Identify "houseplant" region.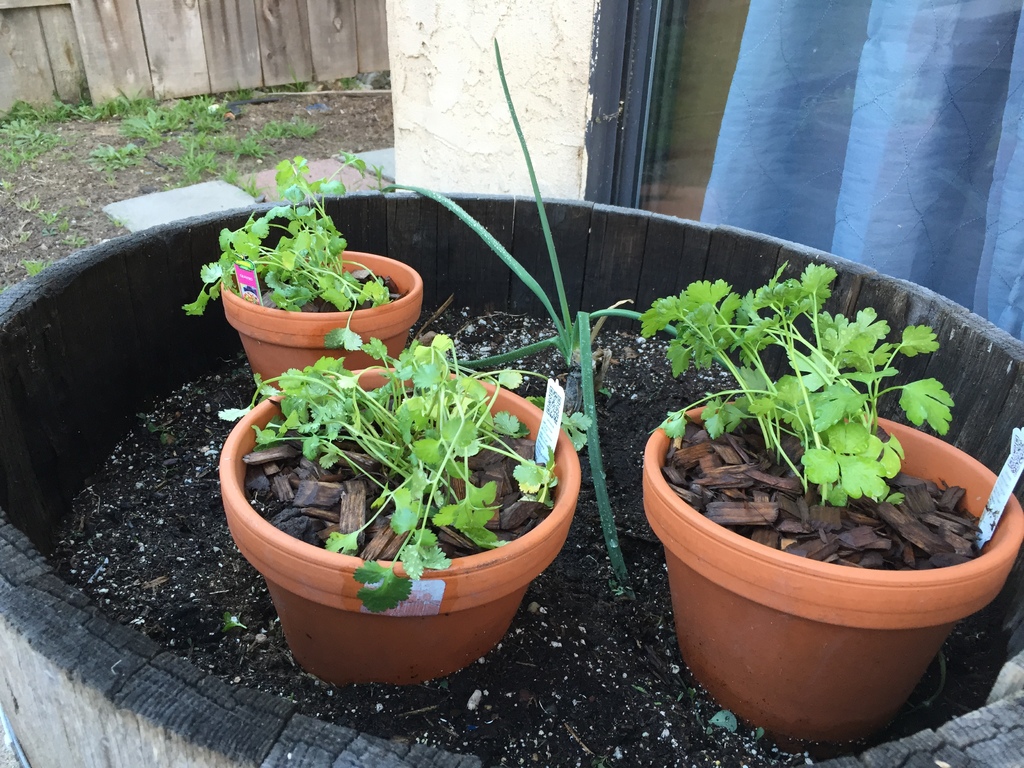
Region: <region>182, 147, 425, 403</region>.
